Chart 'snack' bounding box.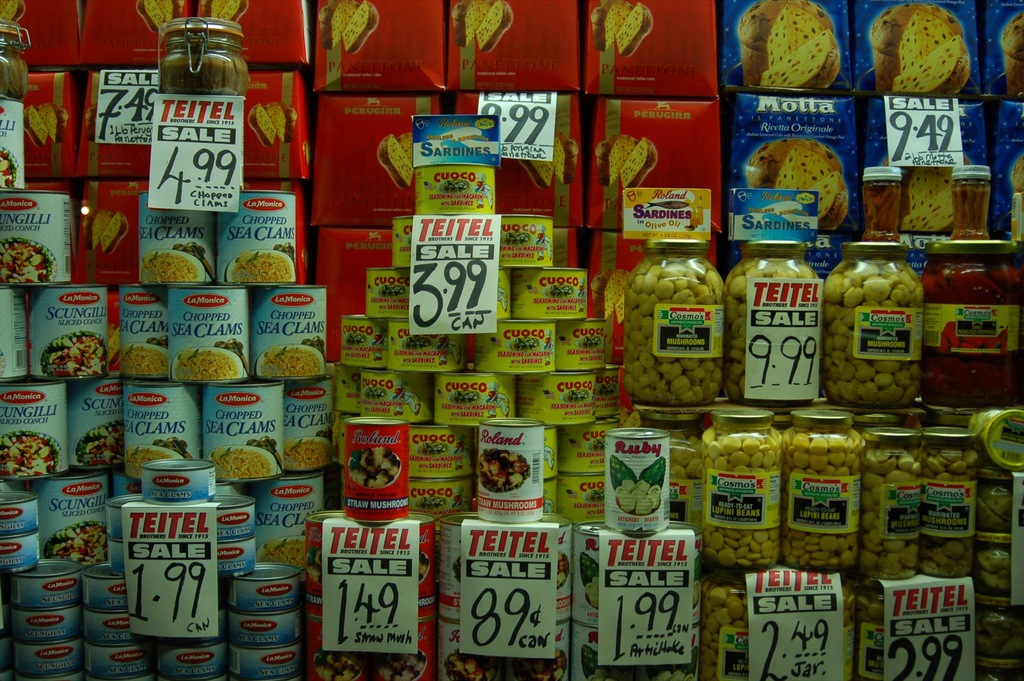
Charted: crop(1002, 12, 1023, 94).
